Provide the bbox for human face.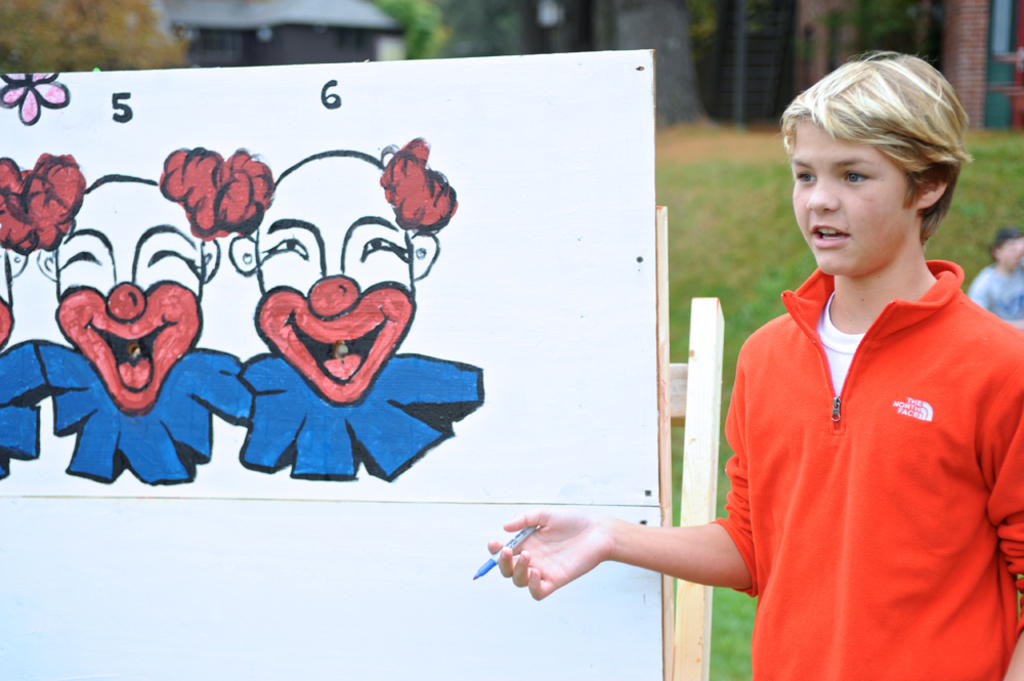
Rect(997, 235, 1023, 267).
